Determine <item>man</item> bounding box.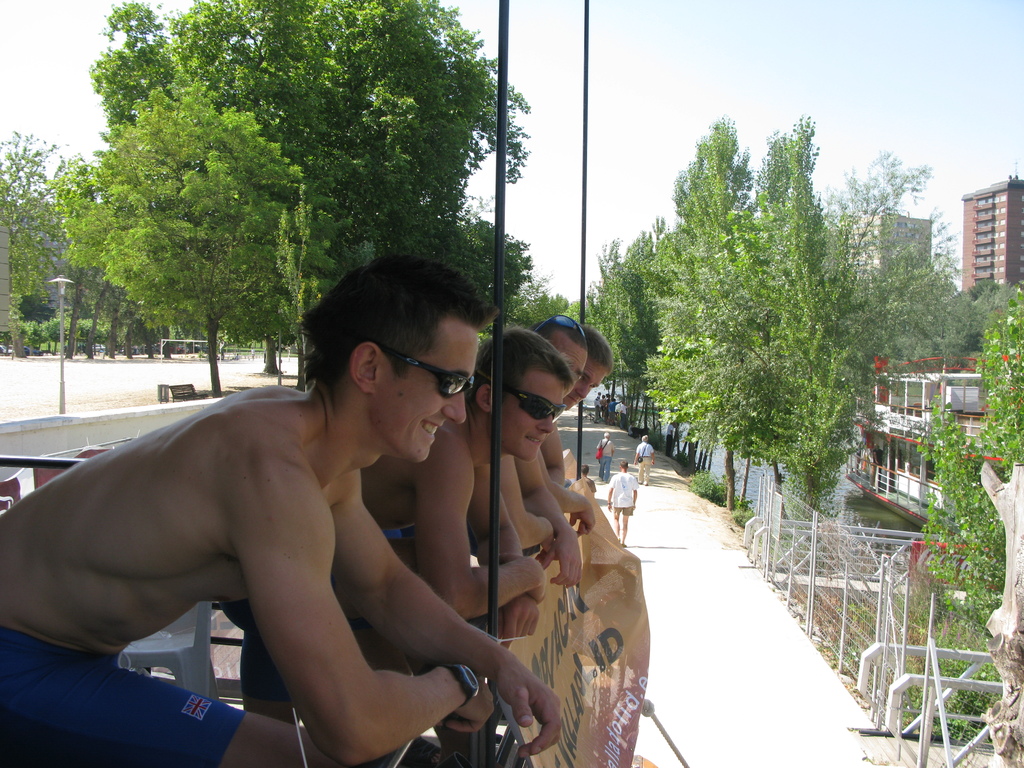
Determined: bbox=[390, 309, 582, 587].
